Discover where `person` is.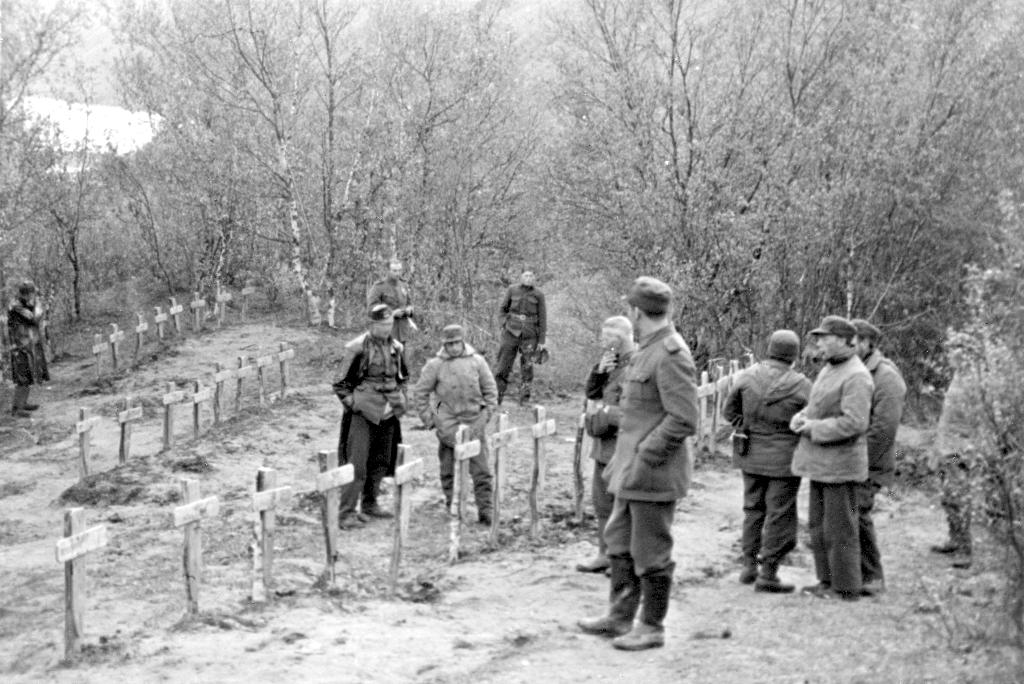
Discovered at l=581, t=313, r=639, b=572.
